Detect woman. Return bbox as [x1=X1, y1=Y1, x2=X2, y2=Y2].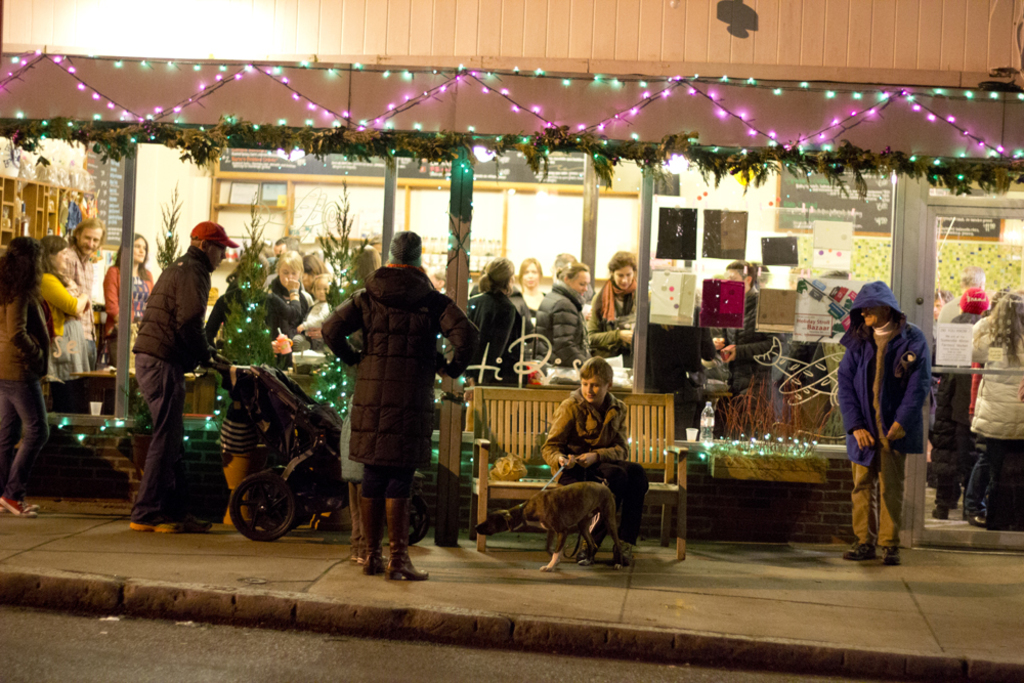
[x1=0, y1=231, x2=48, y2=521].
